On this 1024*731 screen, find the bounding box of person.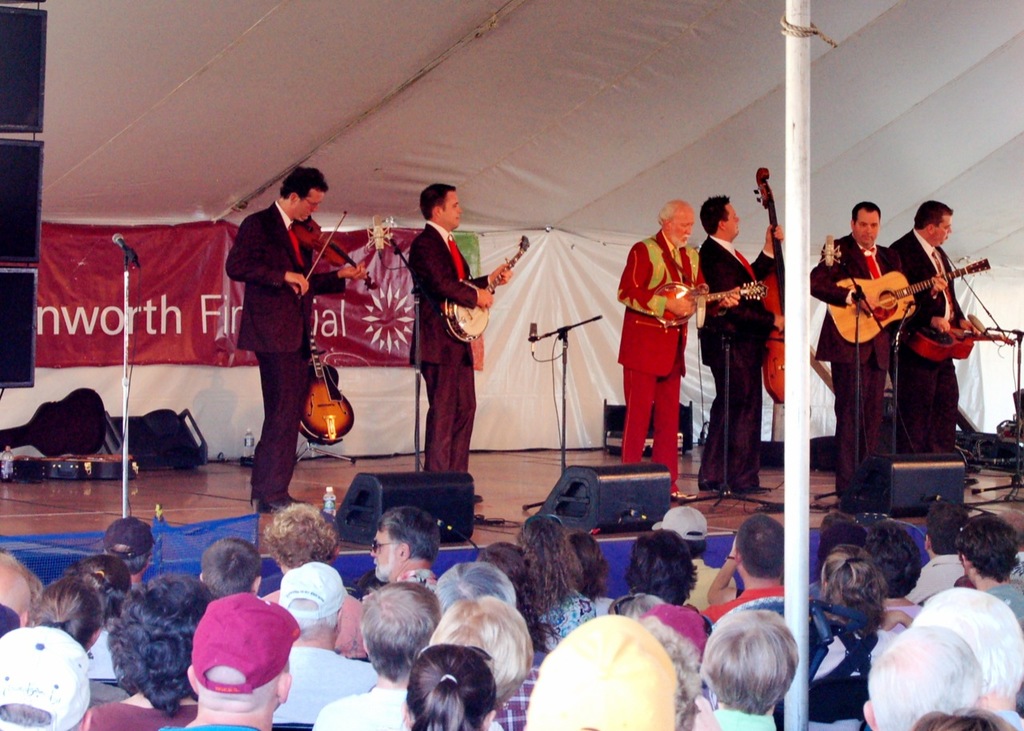
Bounding box: 694, 192, 785, 498.
